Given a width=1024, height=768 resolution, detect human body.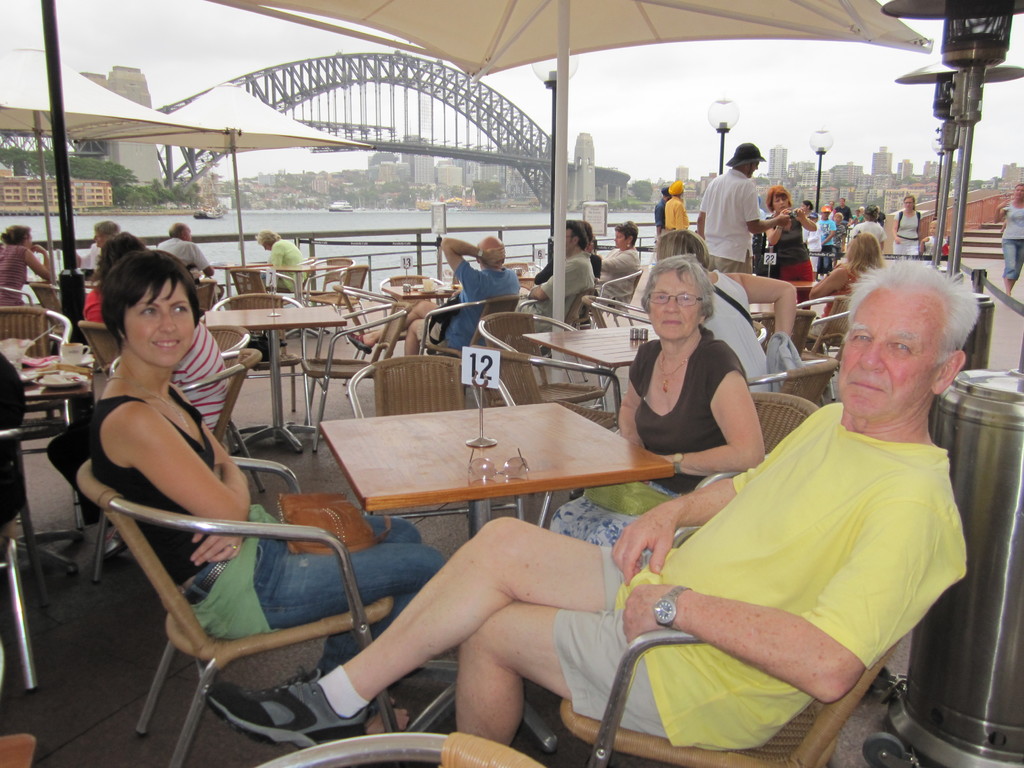
bbox(811, 231, 884, 321).
